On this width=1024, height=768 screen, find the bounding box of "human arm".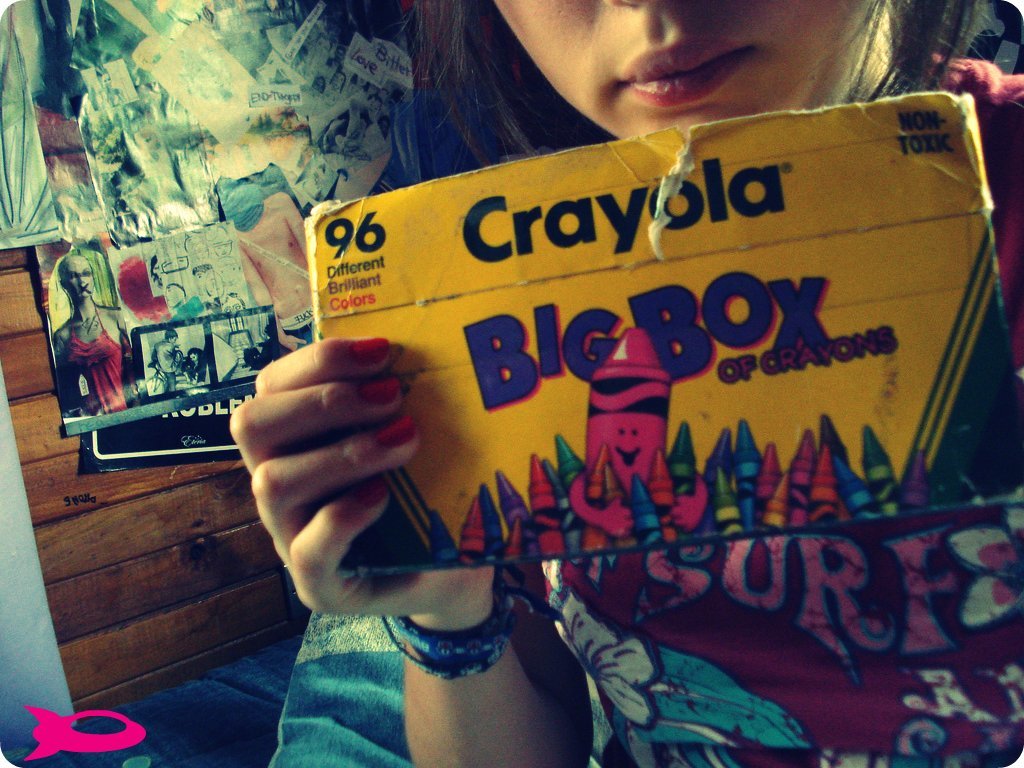
Bounding box: BBox(237, 322, 618, 765).
